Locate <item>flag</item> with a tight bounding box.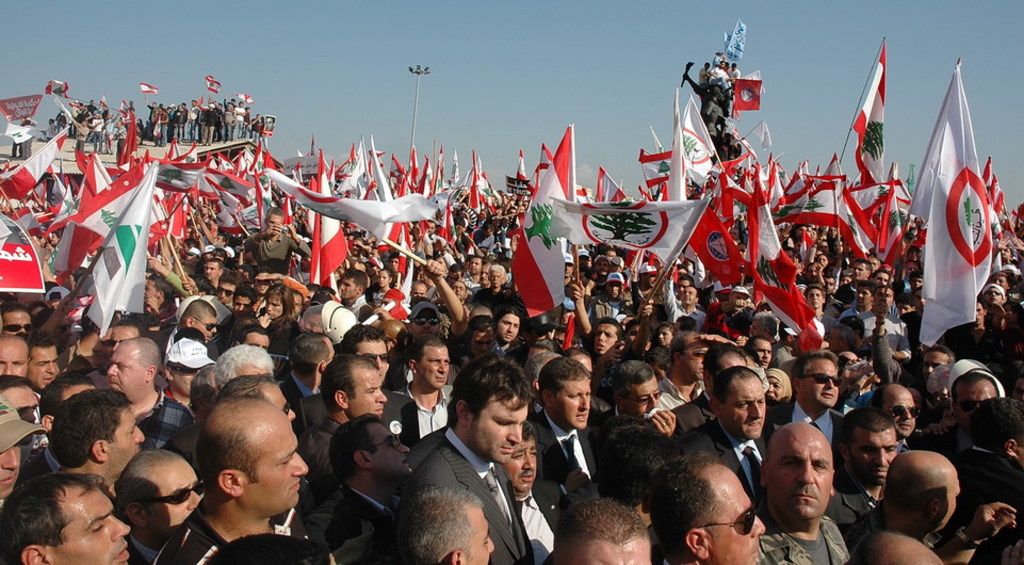
x1=365, y1=135, x2=408, y2=255.
